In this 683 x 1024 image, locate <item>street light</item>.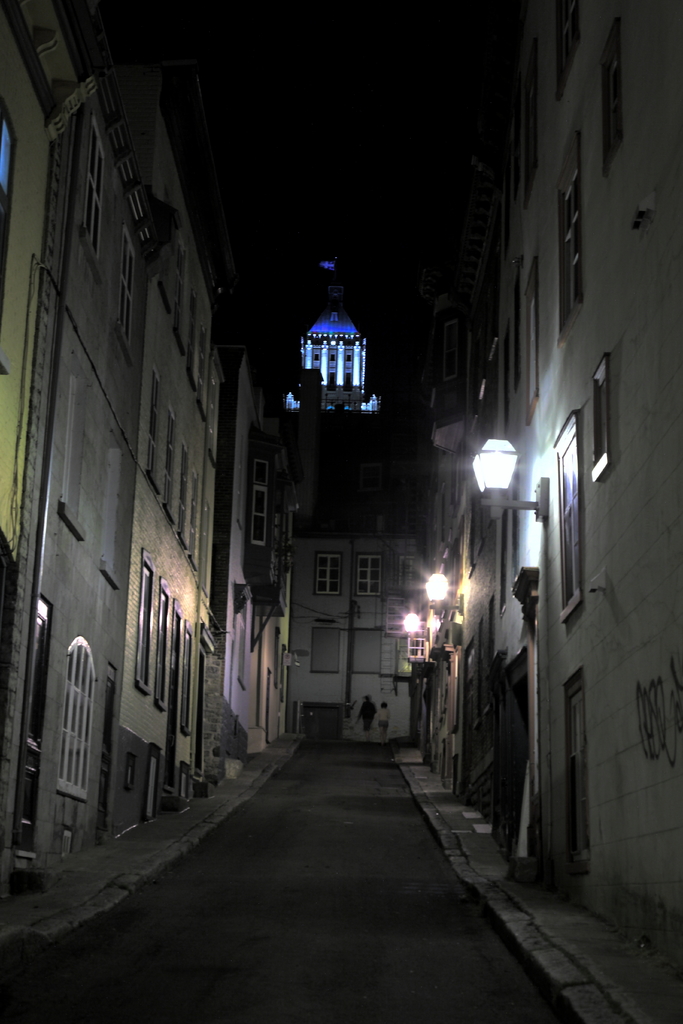
Bounding box: <bbox>495, 438, 544, 509</bbox>.
